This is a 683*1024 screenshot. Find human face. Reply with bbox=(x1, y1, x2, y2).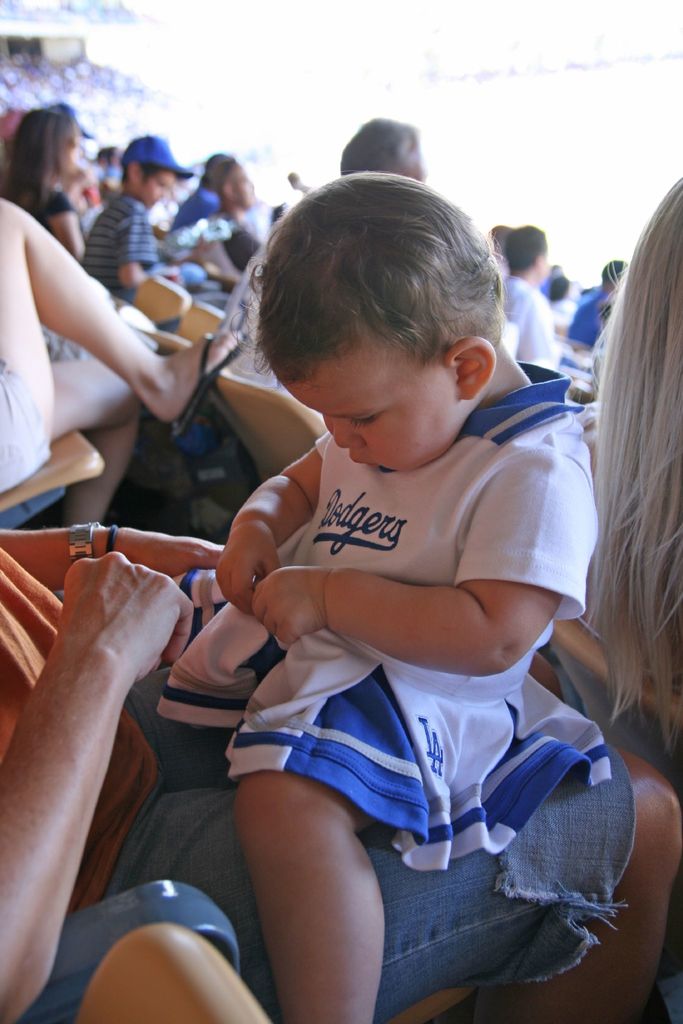
bbox=(279, 339, 457, 475).
